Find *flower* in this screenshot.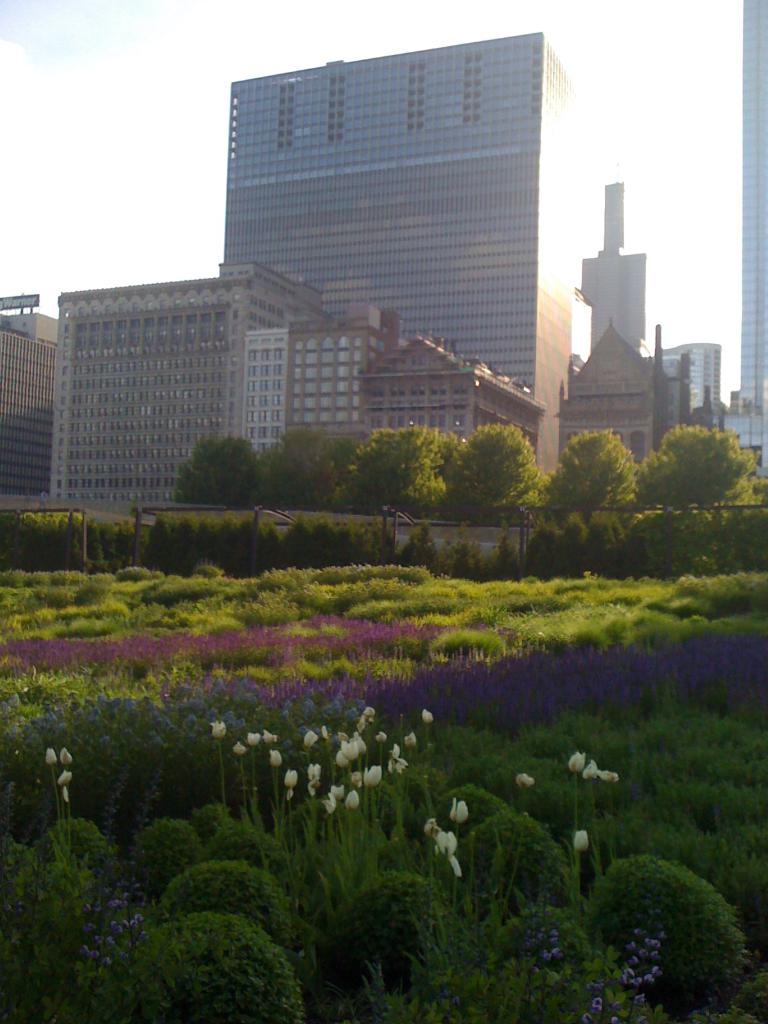
The bounding box for *flower* is left=591, top=767, right=618, bottom=784.
